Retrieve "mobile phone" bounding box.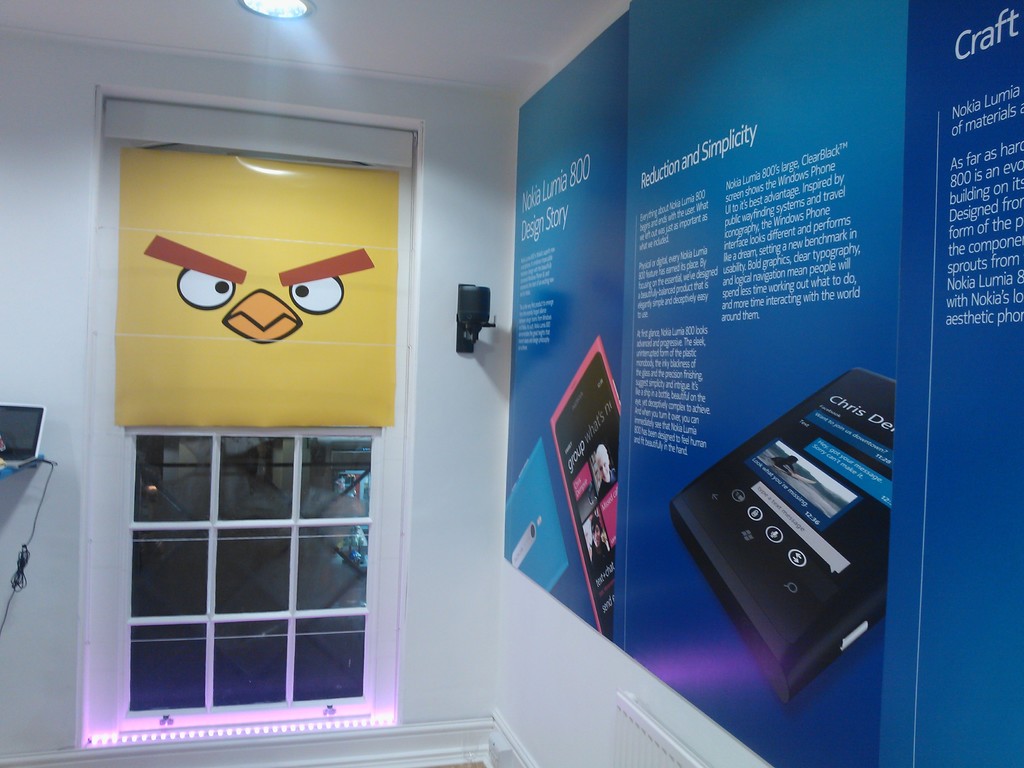
Bounding box: l=501, t=440, r=572, b=590.
